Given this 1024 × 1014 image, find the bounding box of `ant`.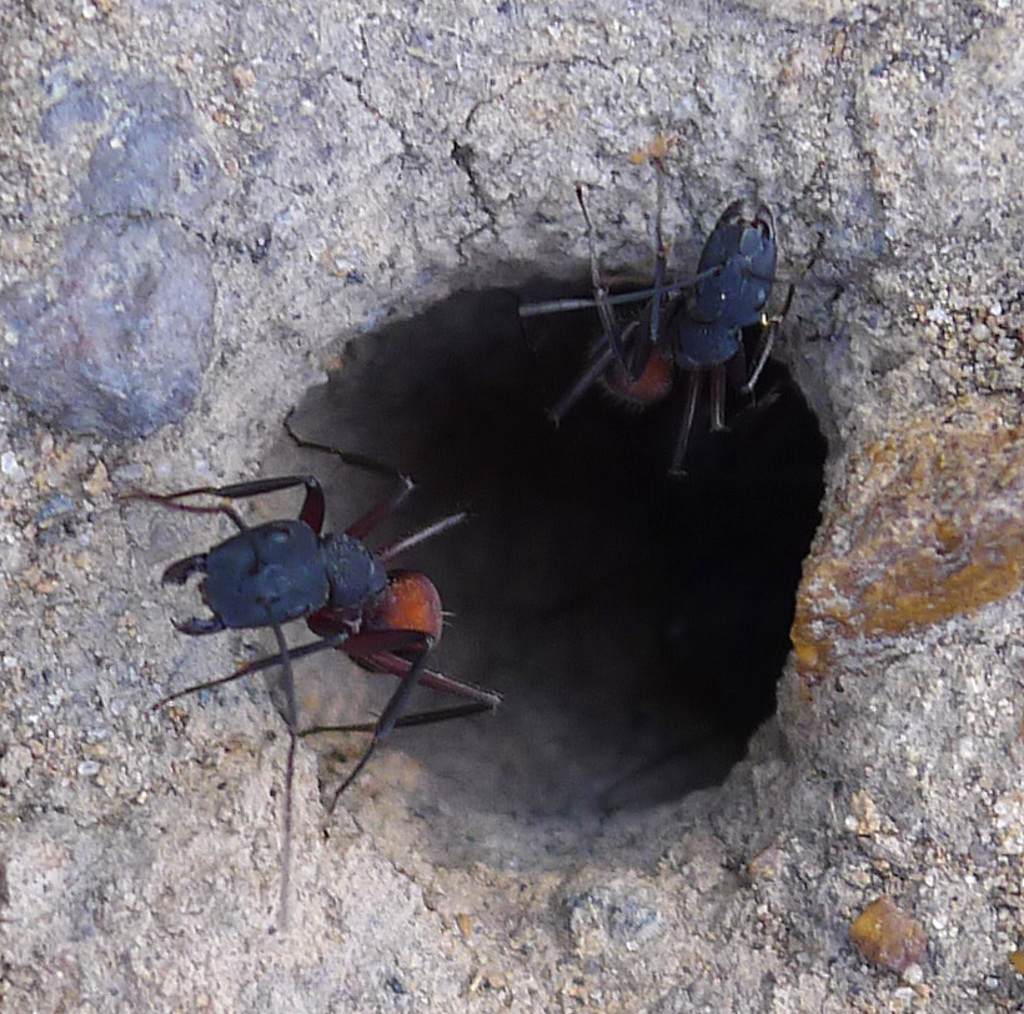
(left=80, top=427, right=508, bottom=922).
